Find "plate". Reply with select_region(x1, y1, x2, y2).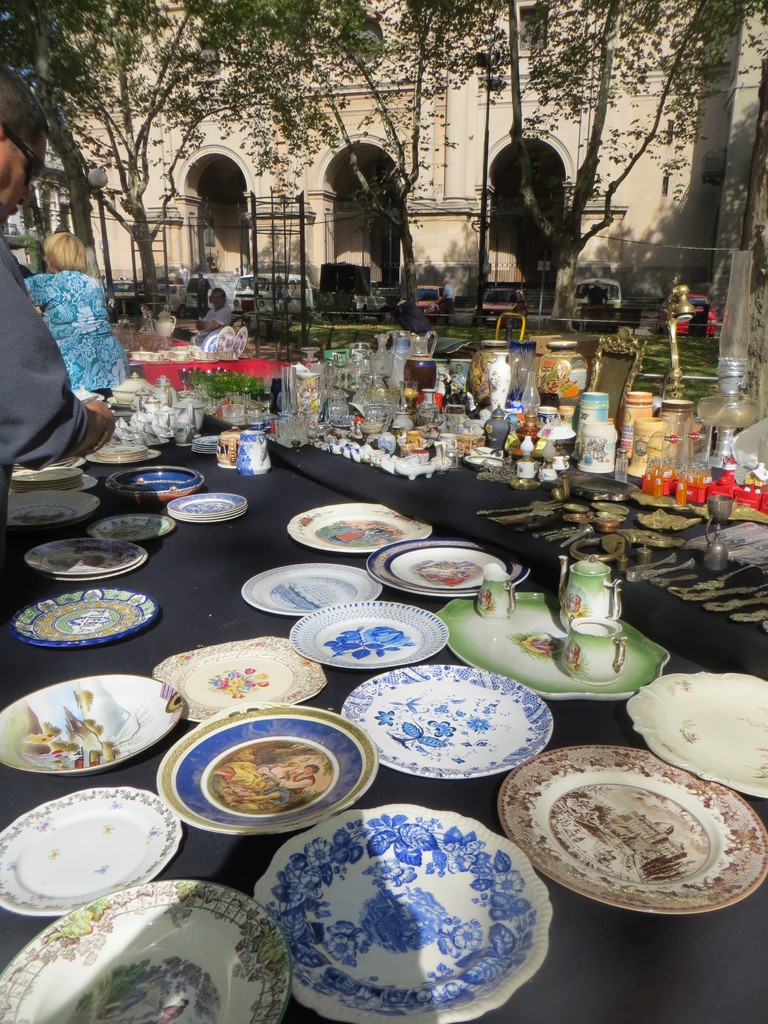
select_region(236, 796, 554, 1016).
